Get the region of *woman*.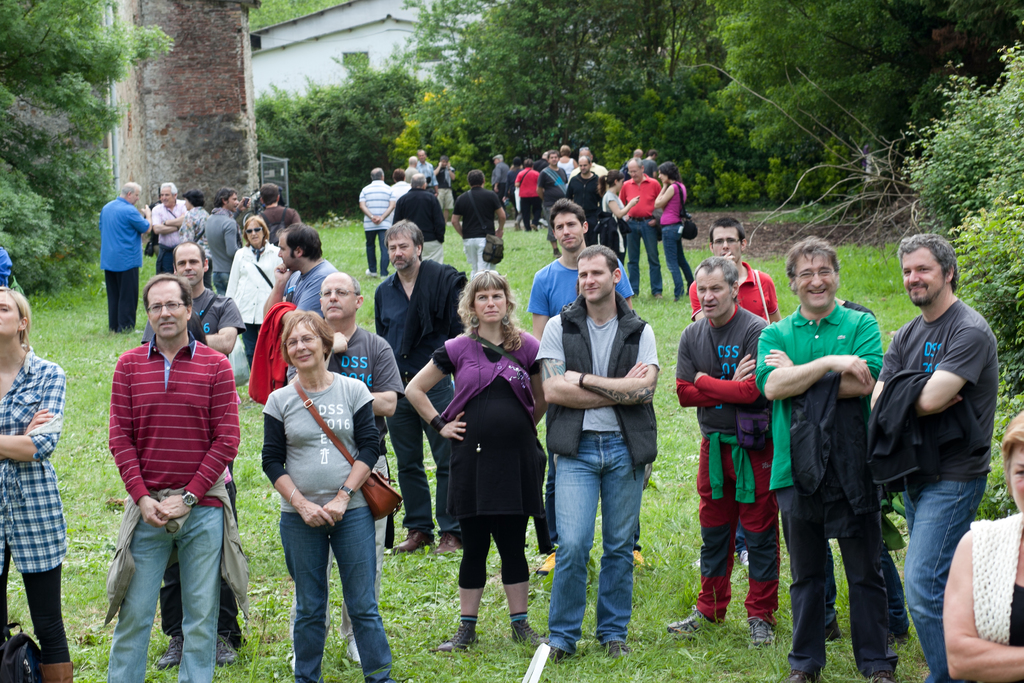
locate(429, 281, 535, 630).
